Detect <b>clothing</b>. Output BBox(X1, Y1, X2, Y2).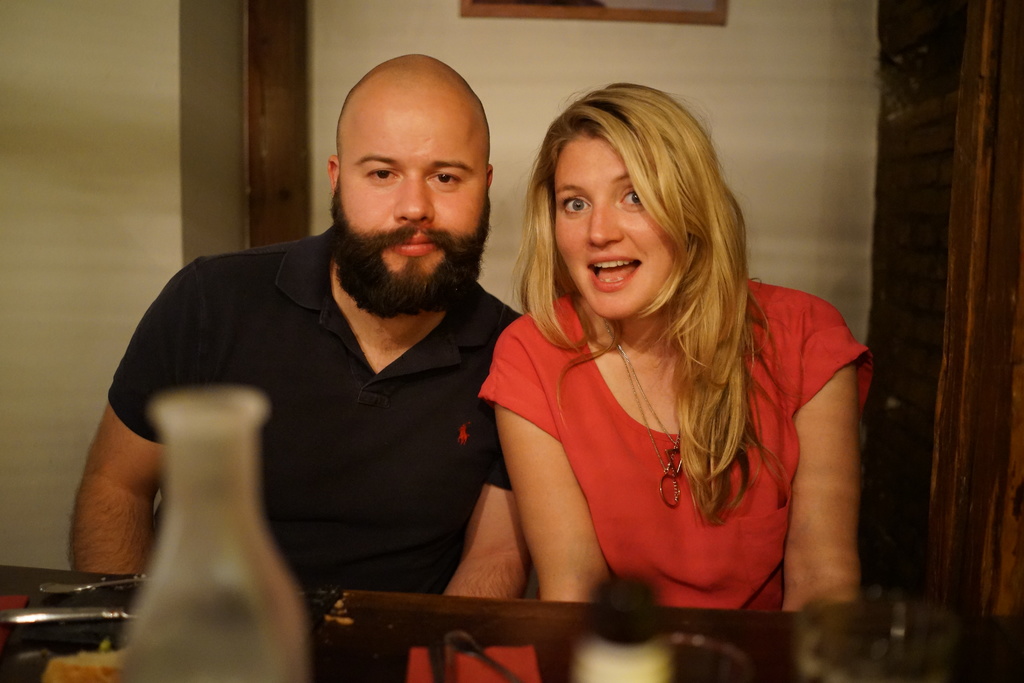
BBox(104, 220, 515, 682).
